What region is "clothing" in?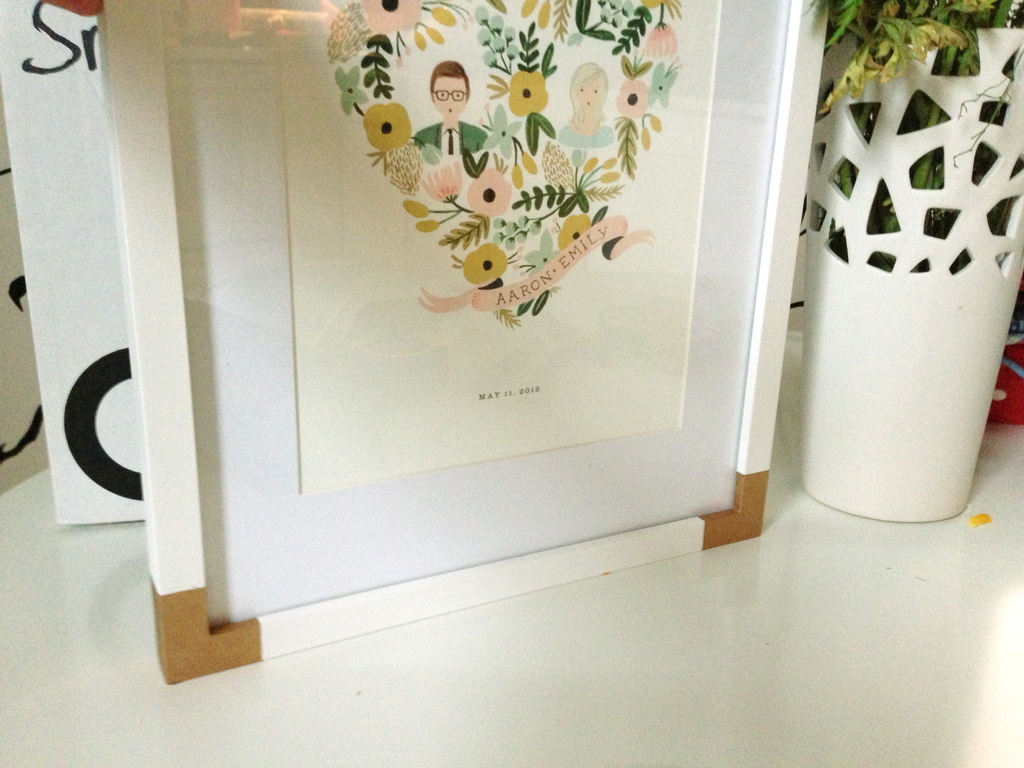
<bbox>556, 122, 612, 151</bbox>.
